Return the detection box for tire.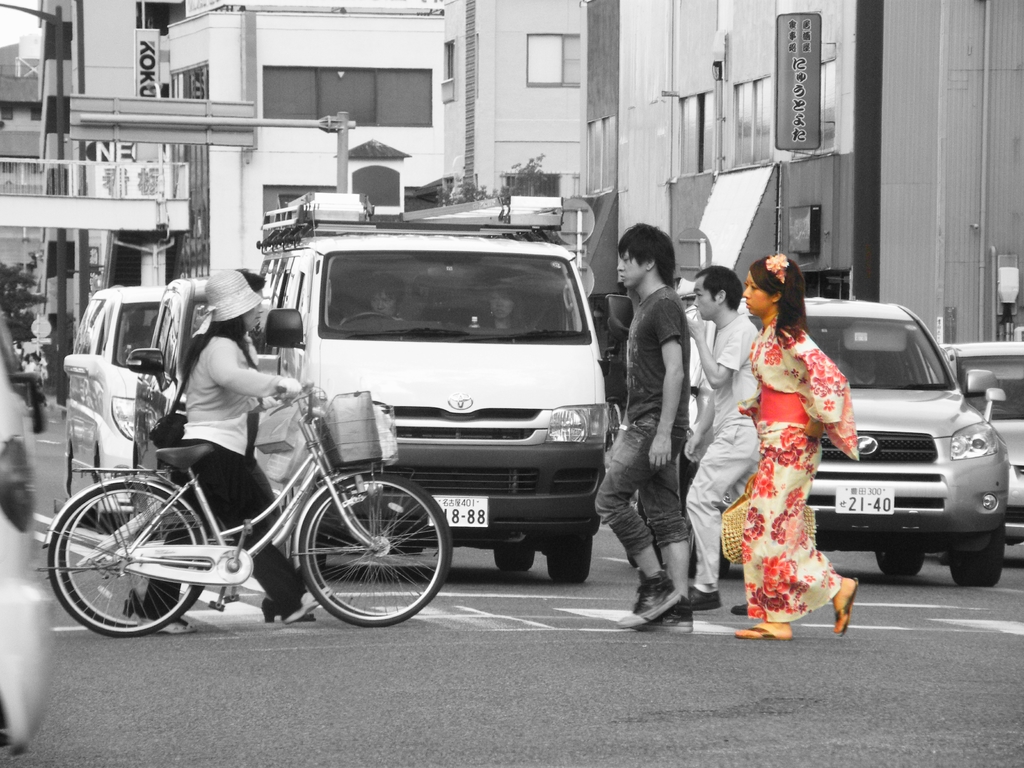
[495,547,534,573].
